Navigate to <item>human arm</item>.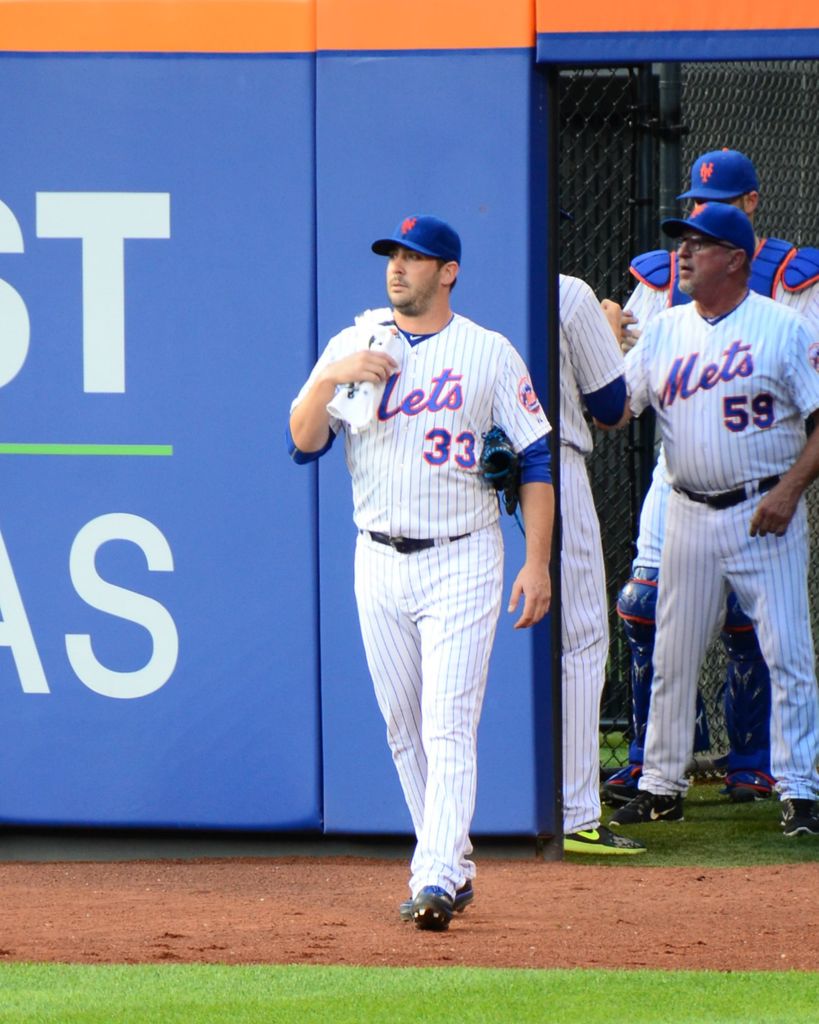
Navigation target: (624, 317, 651, 420).
